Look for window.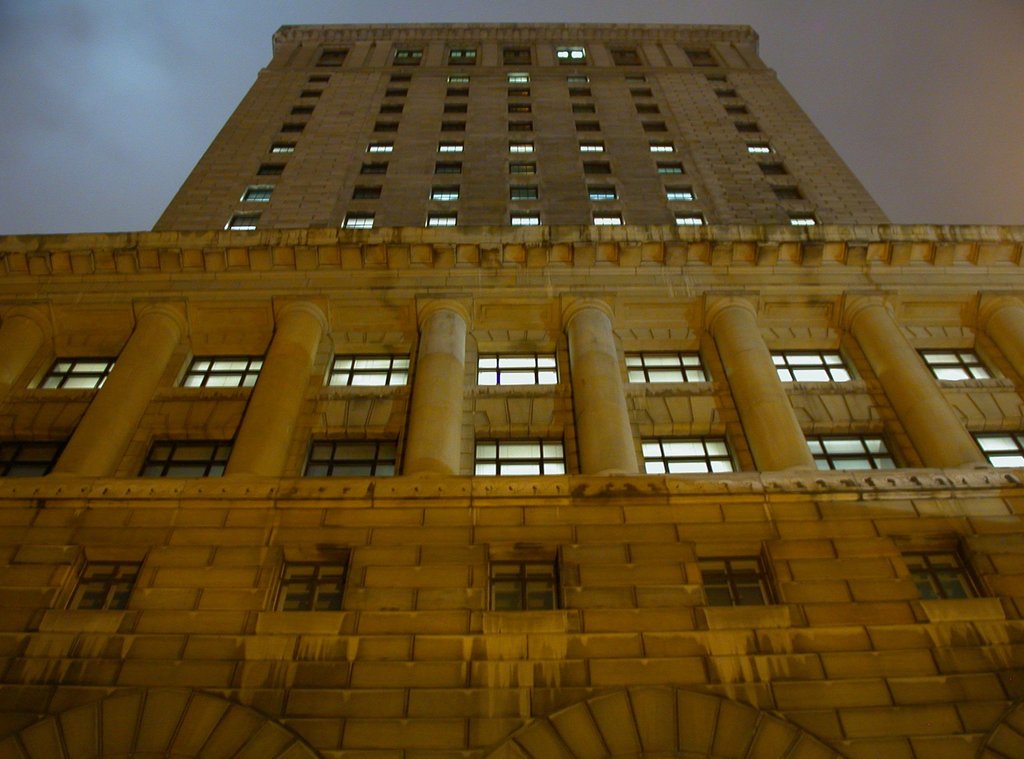
Found: <box>446,106,468,113</box>.
